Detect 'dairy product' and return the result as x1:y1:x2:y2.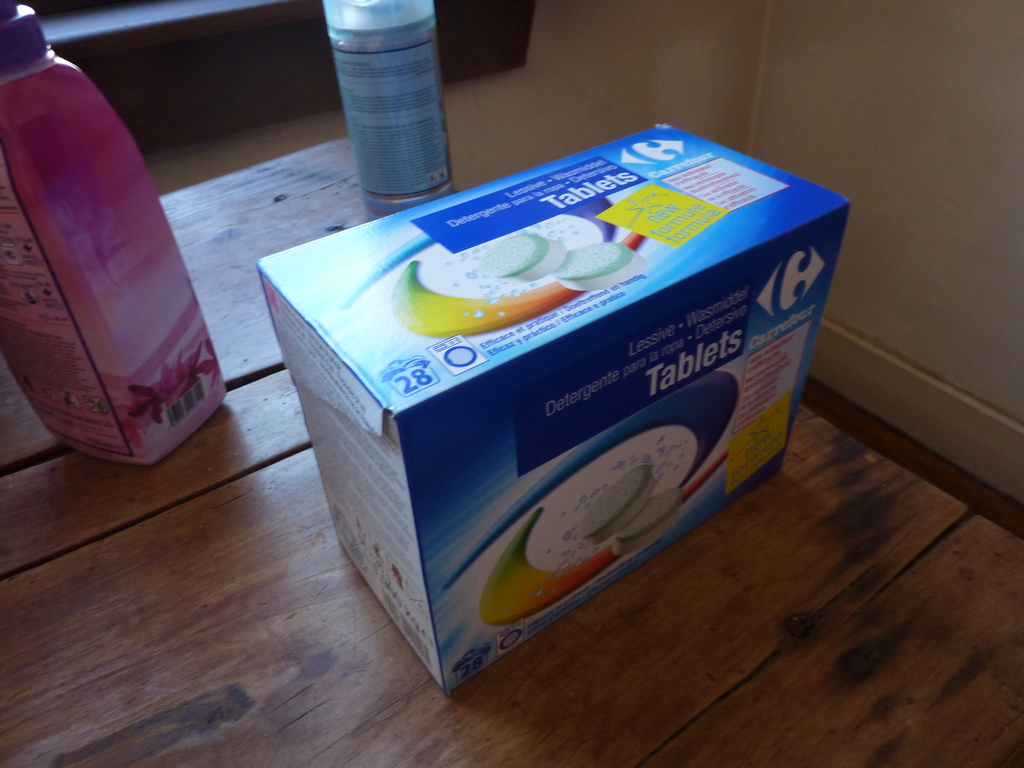
260:125:845:695.
